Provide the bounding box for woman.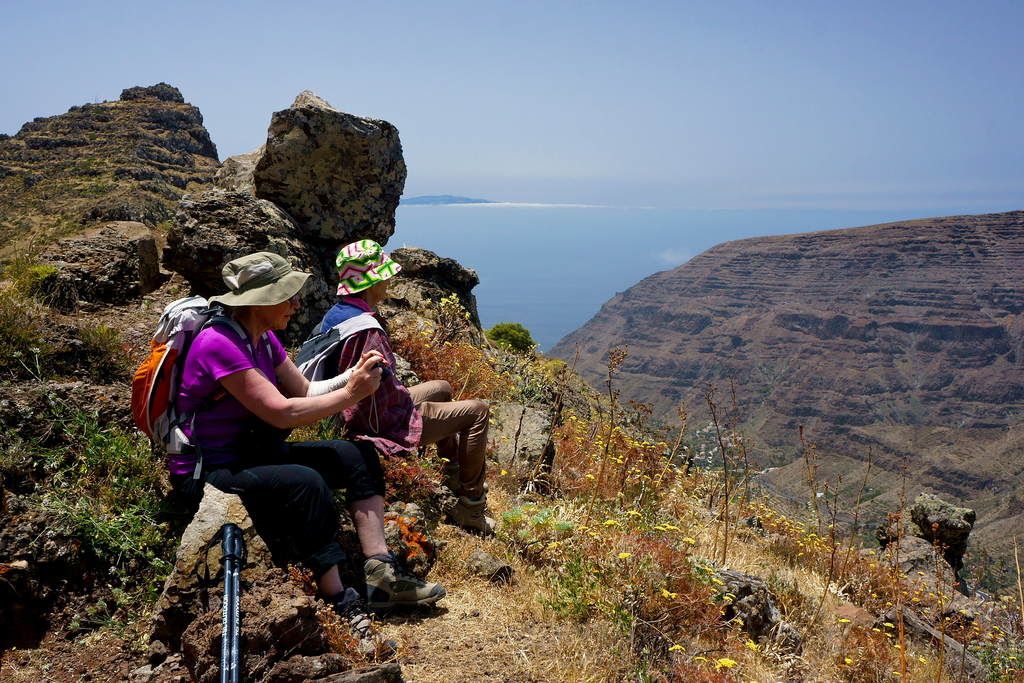
box=[138, 252, 399, 624].
